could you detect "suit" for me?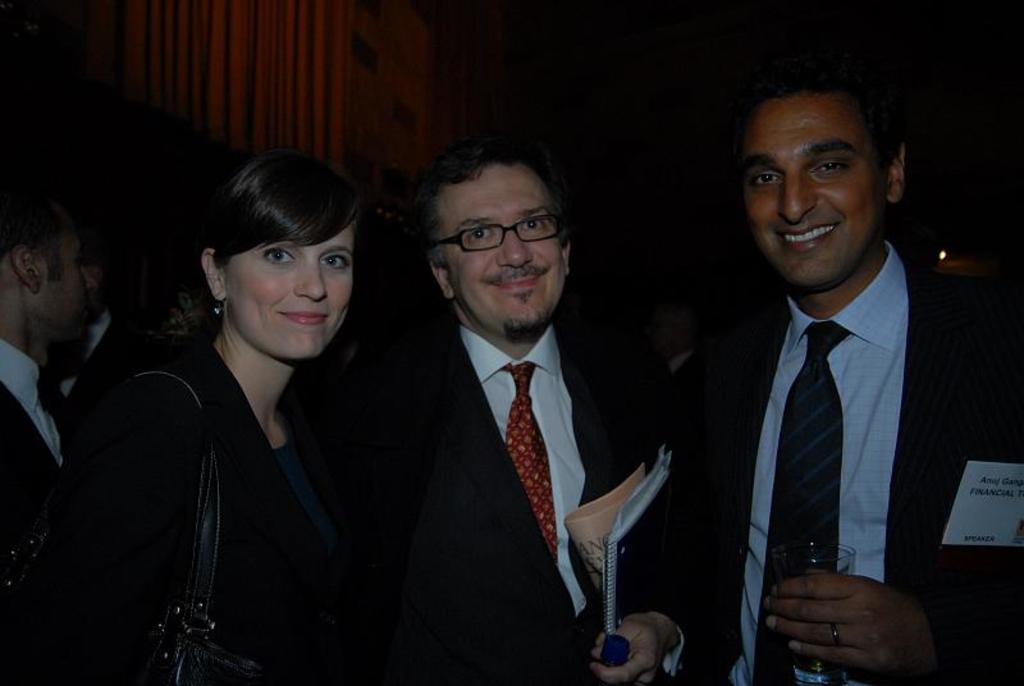
Detection result: (634,246,1023,685).
